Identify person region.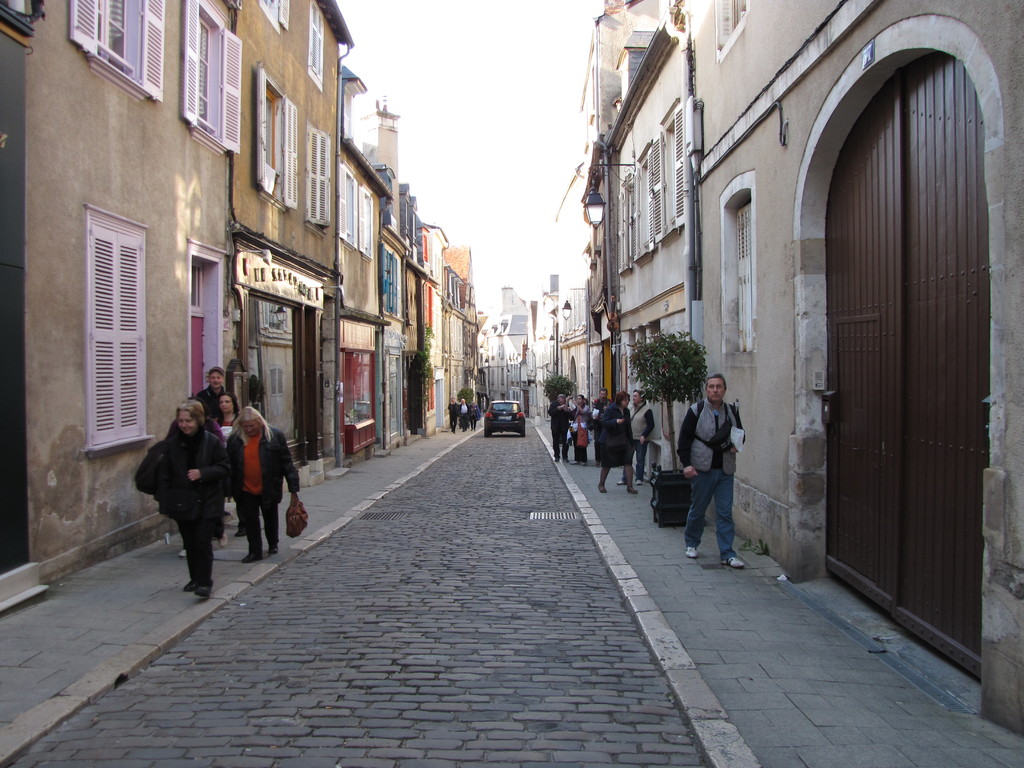
Region: l=465, t=401, r=484, b=429.
